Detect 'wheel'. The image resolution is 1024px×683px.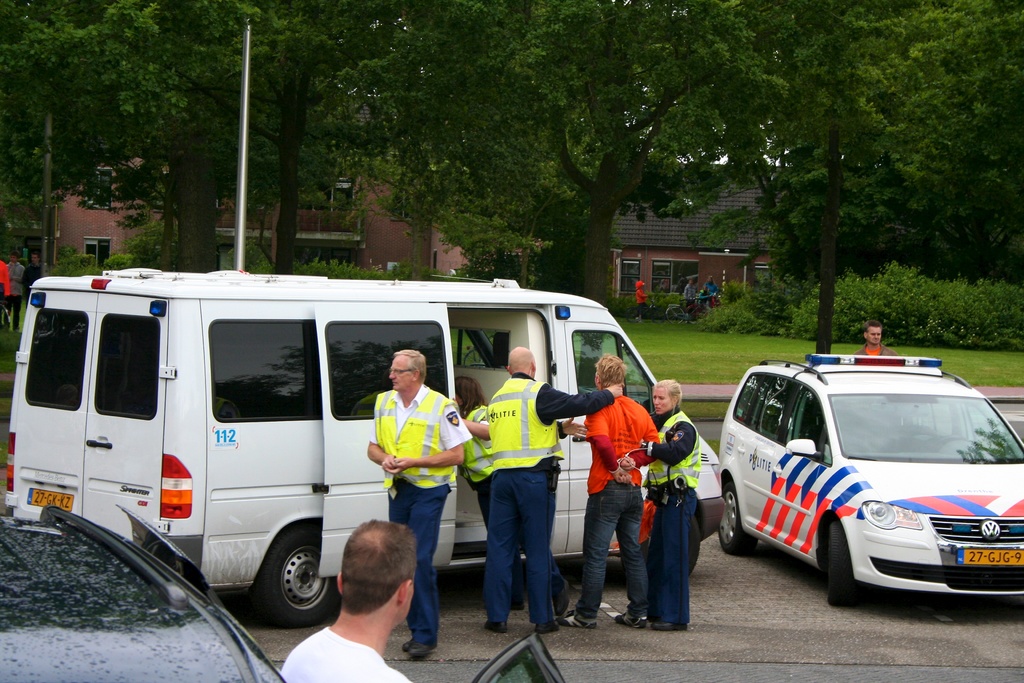
664 305 684 326.
